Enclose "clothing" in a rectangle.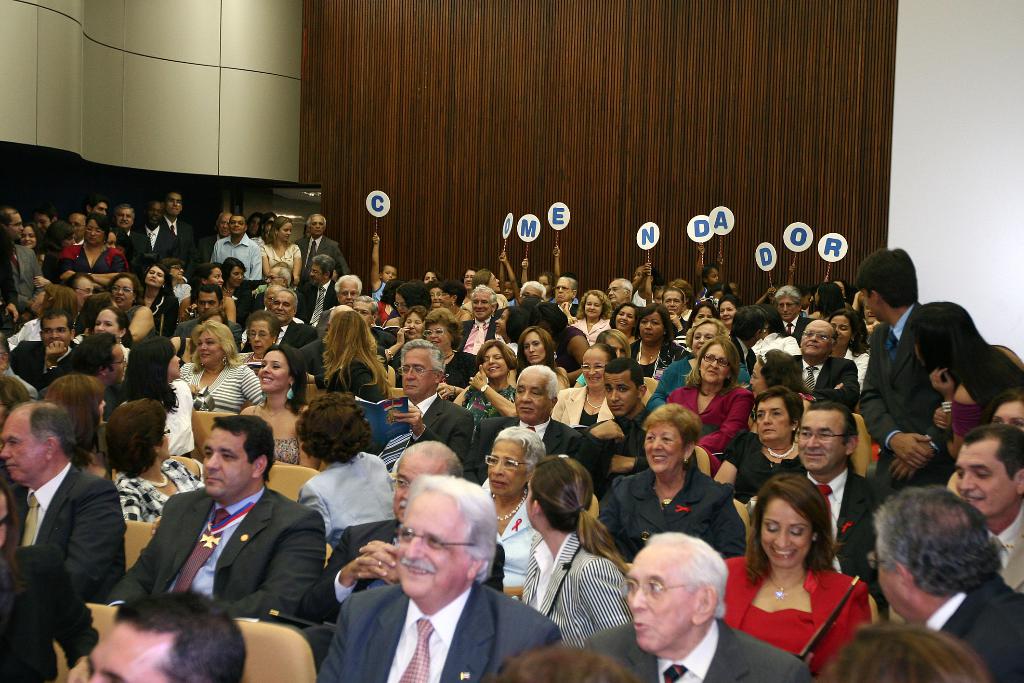
region(298, 452, 389, 545).
